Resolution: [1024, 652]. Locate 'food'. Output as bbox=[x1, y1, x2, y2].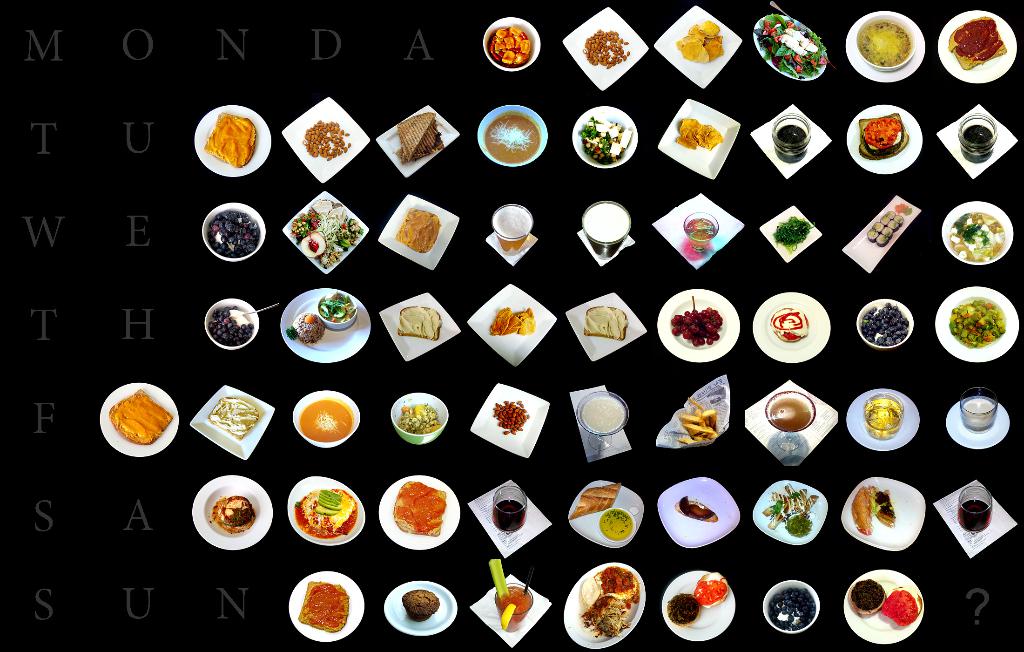
bbox=[391, 479, 447, 538].
